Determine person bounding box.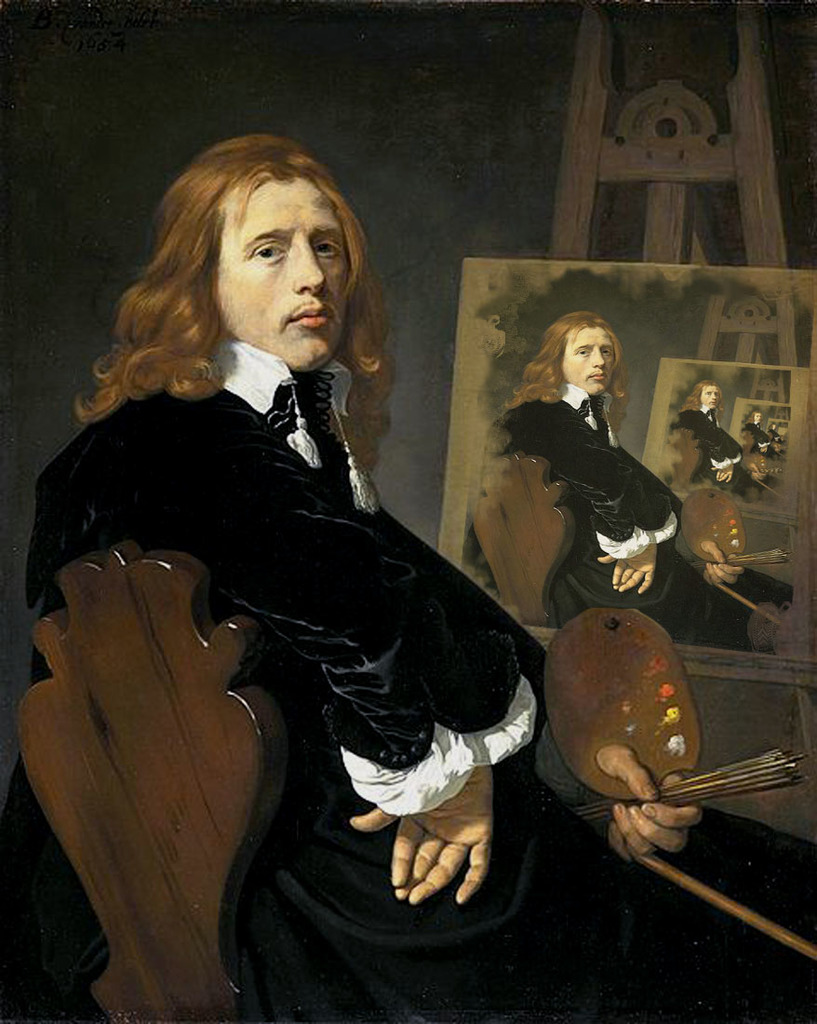
Determined: select_region(33, 137, 546, 1004).
